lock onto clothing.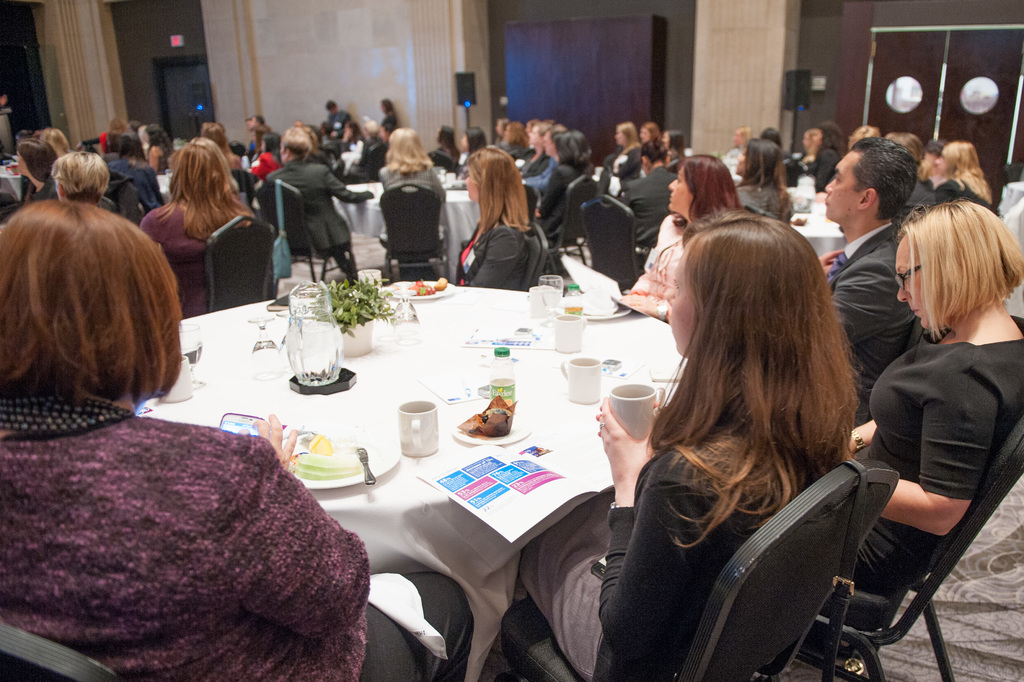
Locked: pyautogui.locateOnScreen(519, 443, 819, 681).
